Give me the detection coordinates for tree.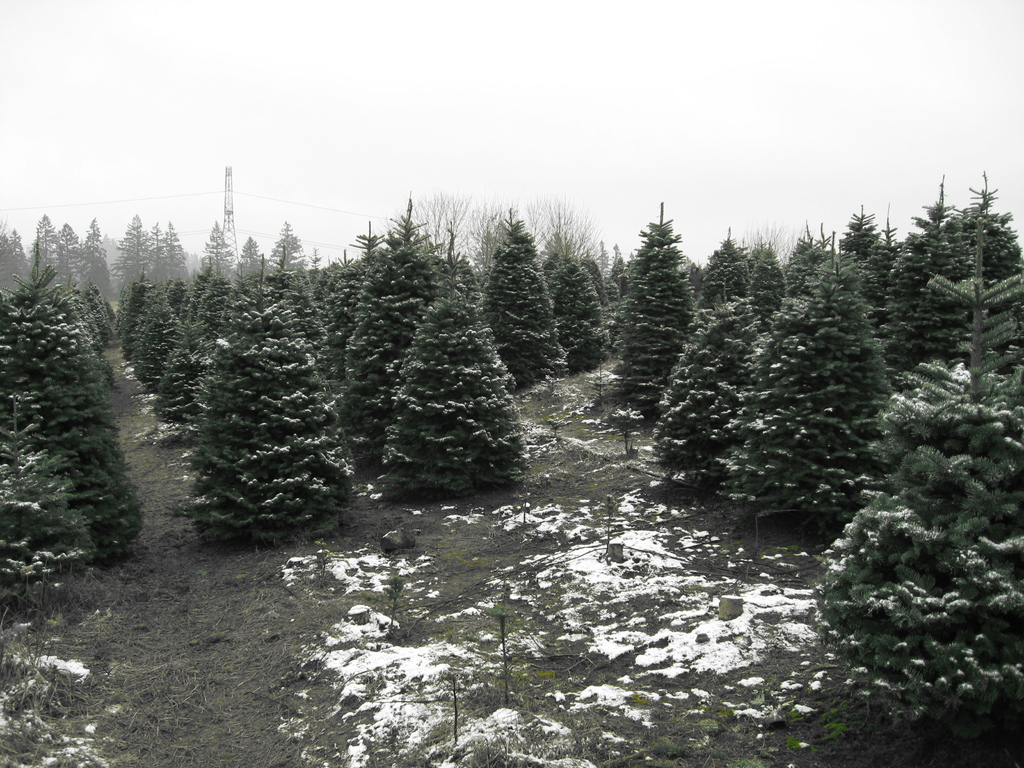
x1=269 y1=222 x2=305 y2=273.
